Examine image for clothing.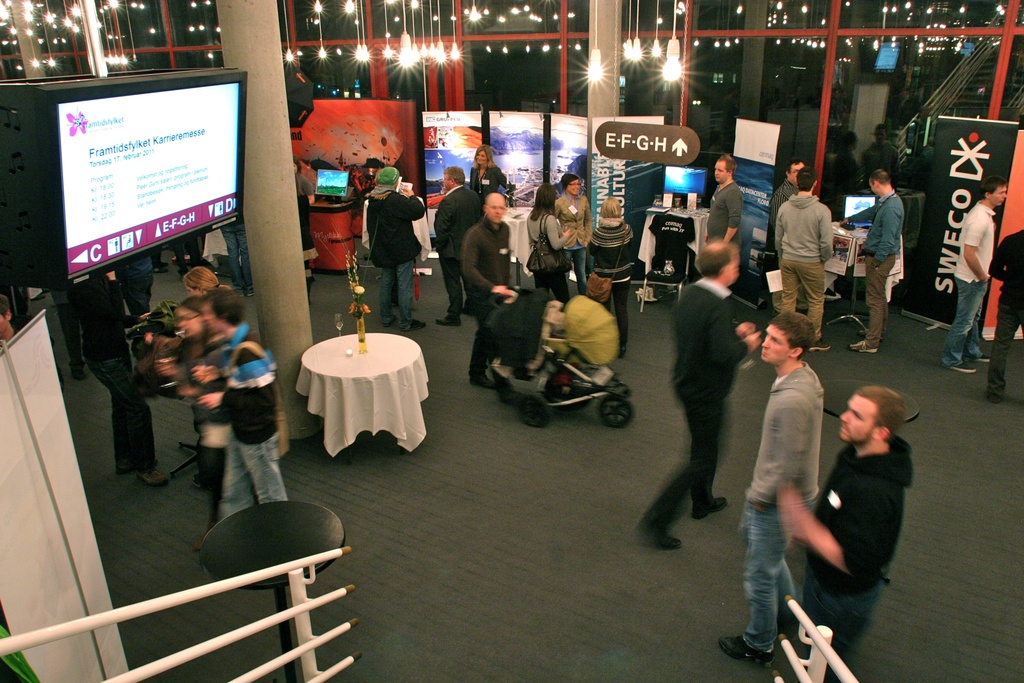
Examination result: pyautogui.locateOnScreen(851, 185, 905, 350).
